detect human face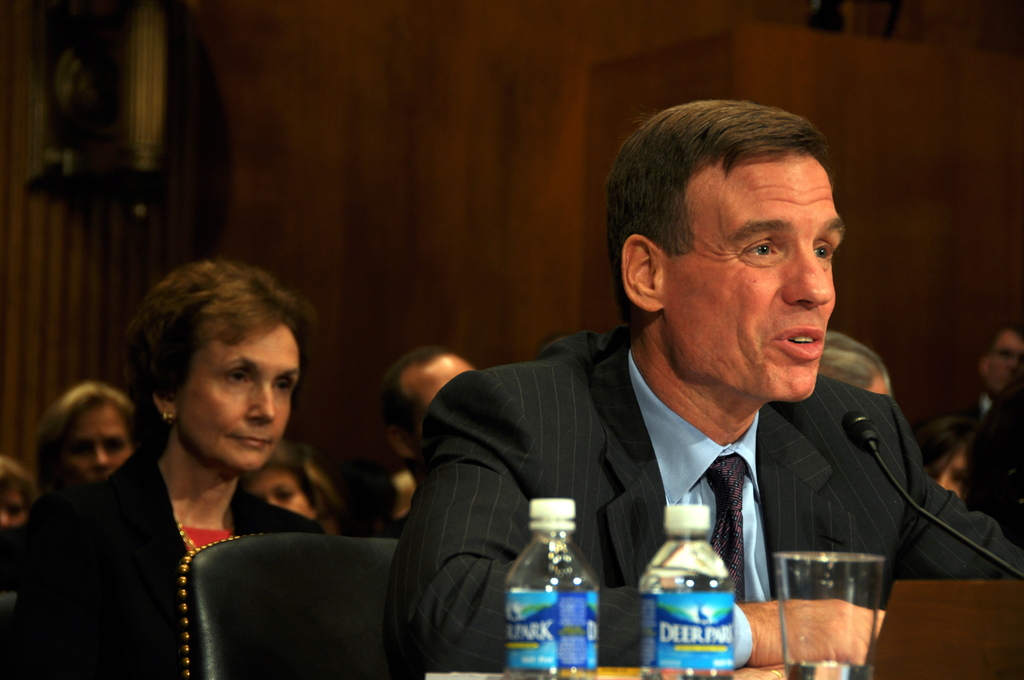
<box>58,404,130,479</box>
